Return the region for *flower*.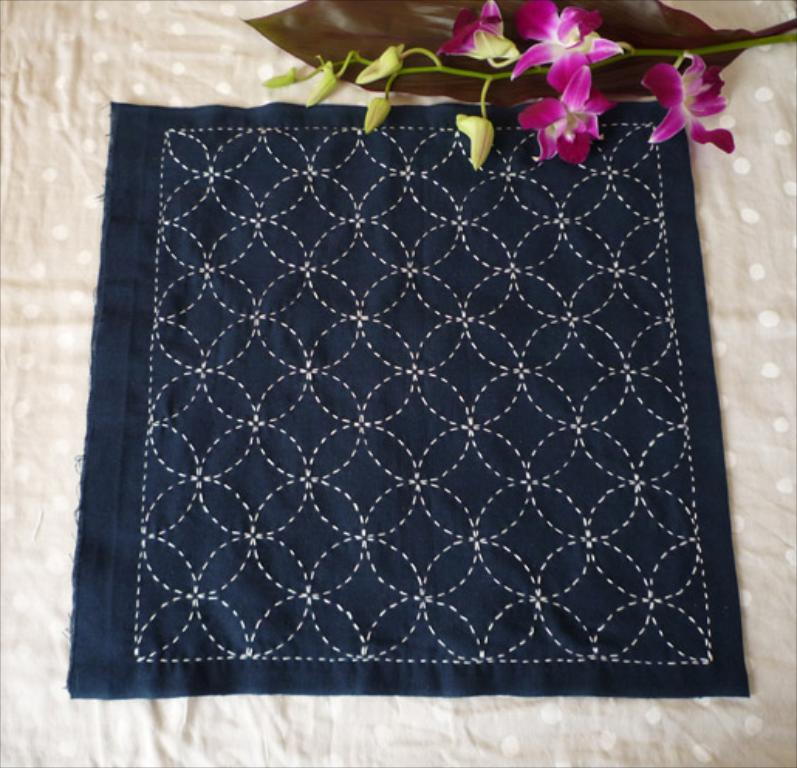
x1=514, y1=62, x2=616, y2=163.
